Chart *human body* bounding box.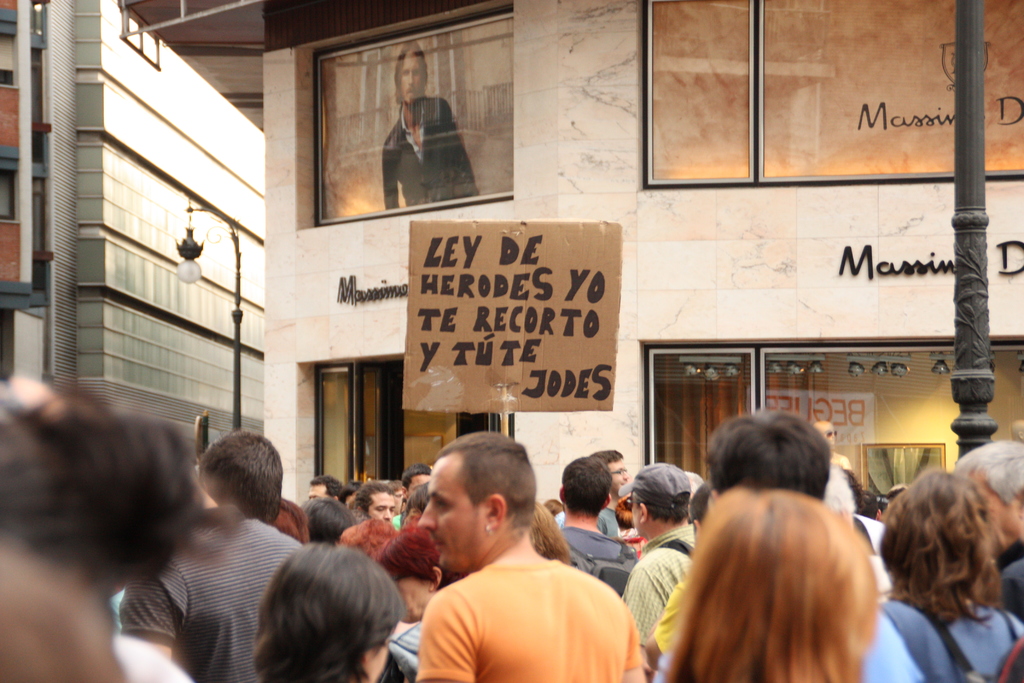
Charted: <box>272,500,304,541</box>.
